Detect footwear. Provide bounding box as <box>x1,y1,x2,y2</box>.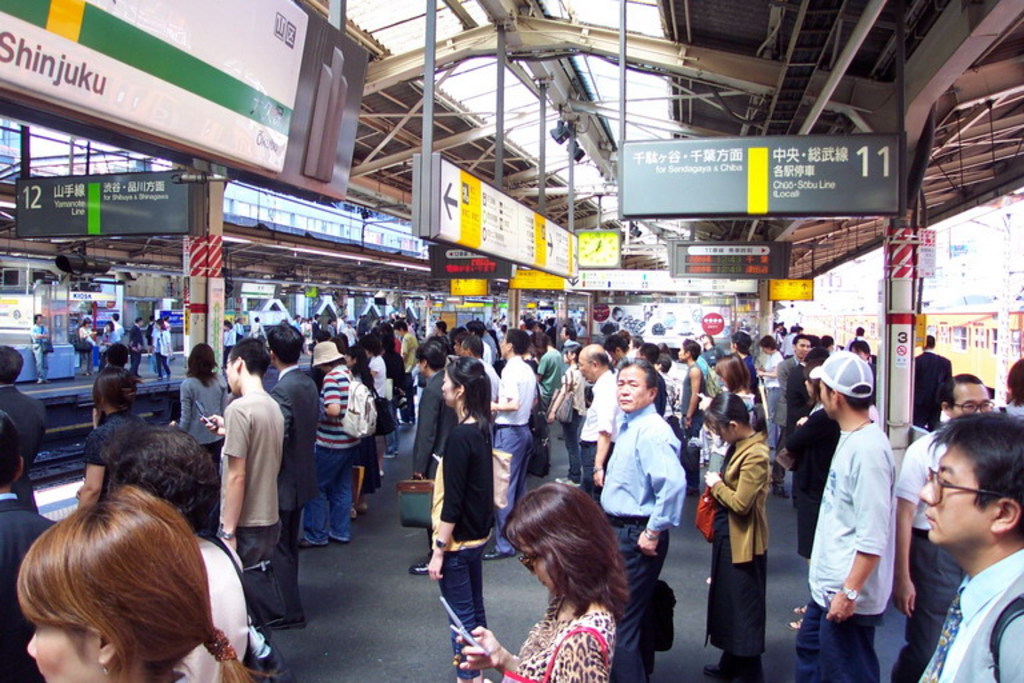
<box>397,414,408,423</box>.
